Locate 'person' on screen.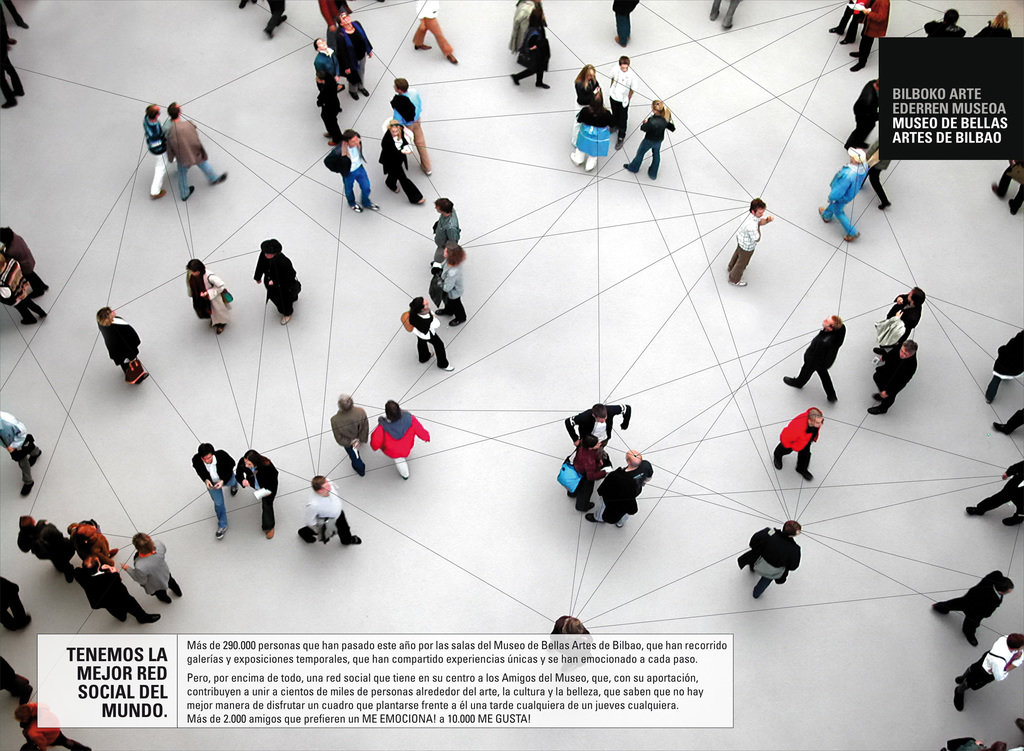
On screen at bbox(941, 738, 1012, 750).
